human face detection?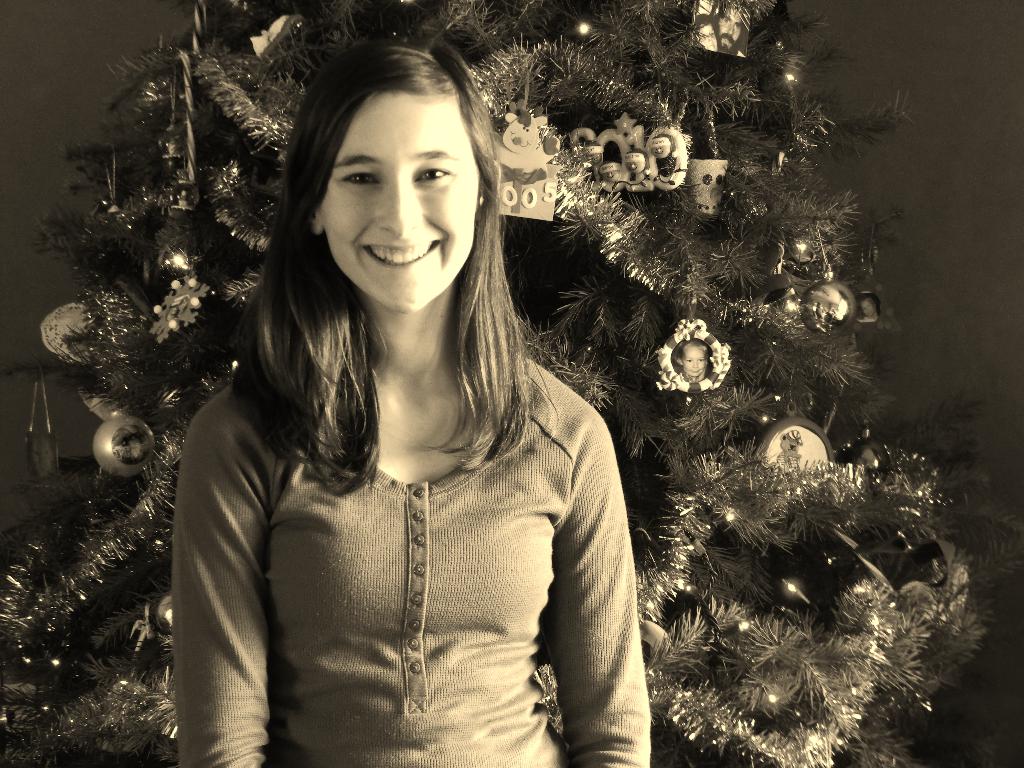
box=[296, 76, 484, 299]
